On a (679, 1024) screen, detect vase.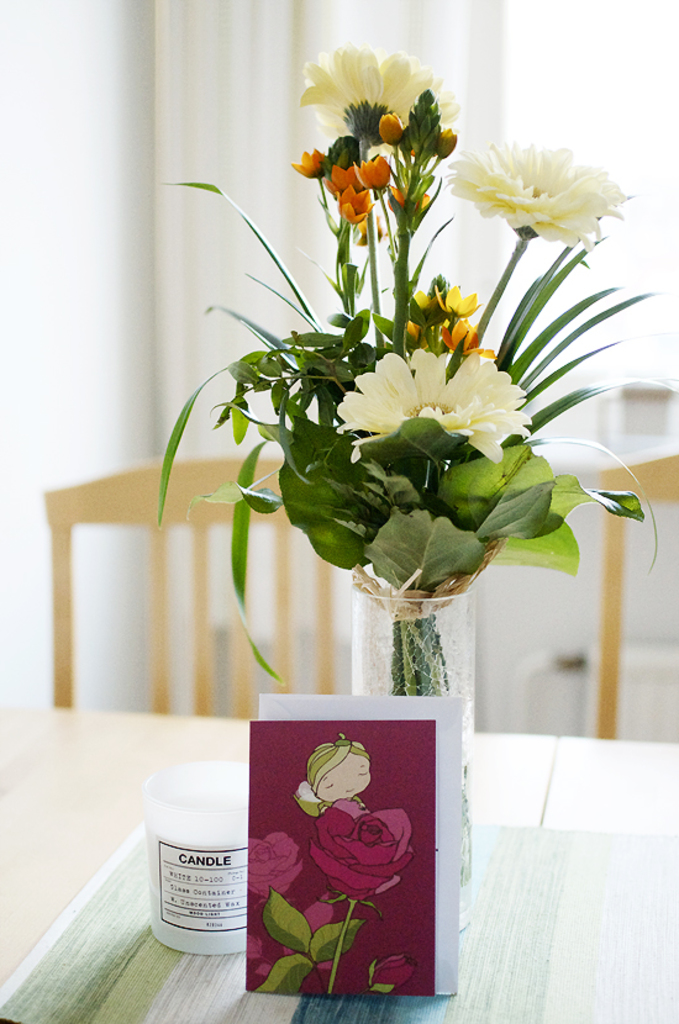
pyautogui.locateOnScreen(352, 584, 475, 933).
